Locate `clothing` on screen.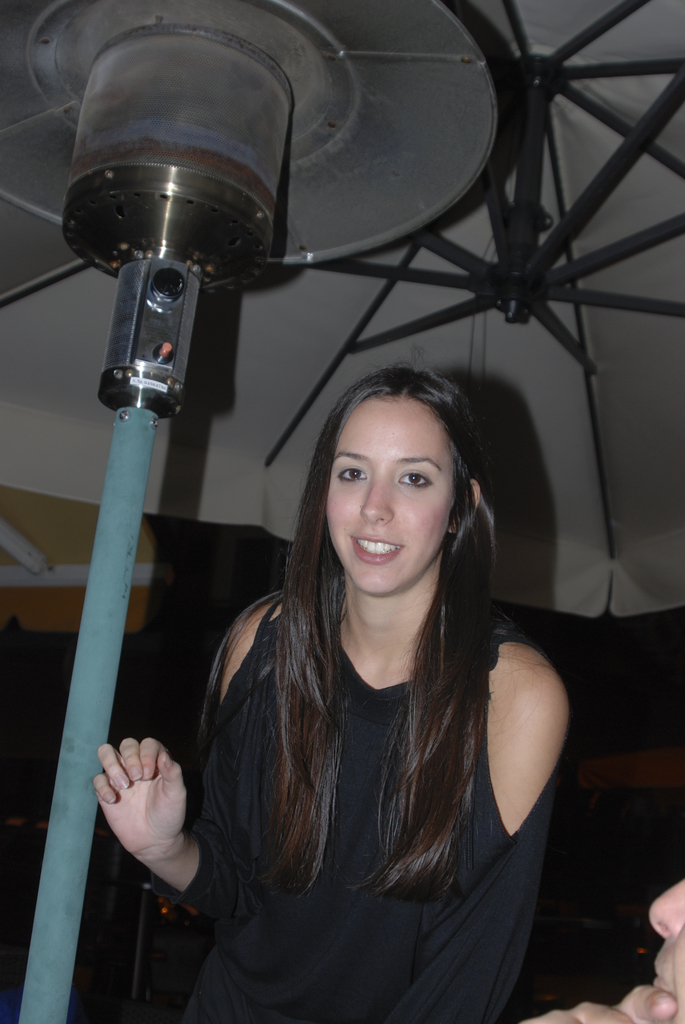
On screen at (159,525,577,998).
